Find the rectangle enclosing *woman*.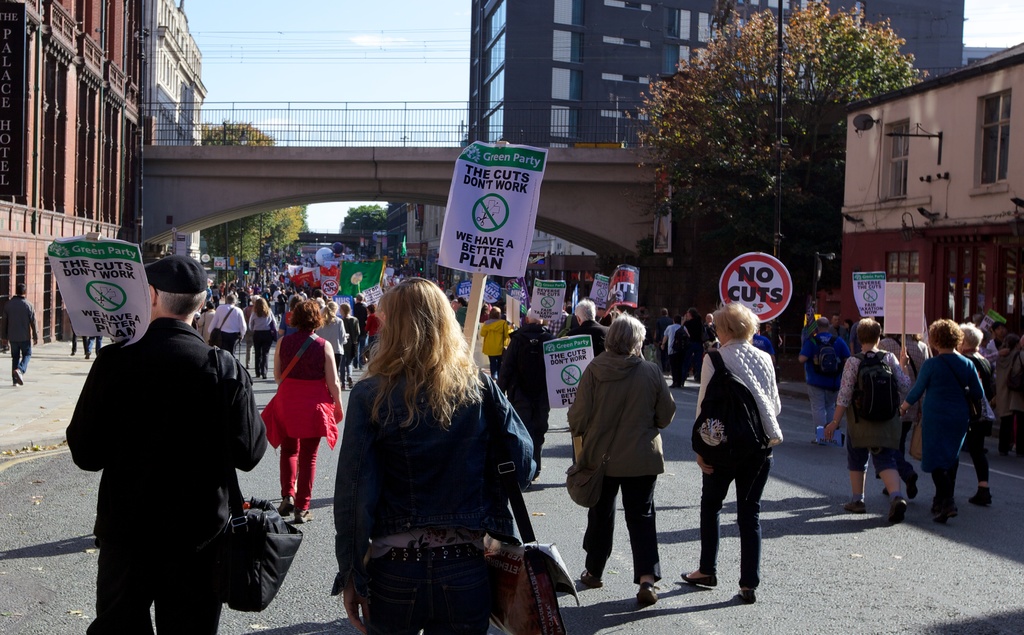
{"x1": 327, "y1": 275, "x2": 543, "y2": 628}.
